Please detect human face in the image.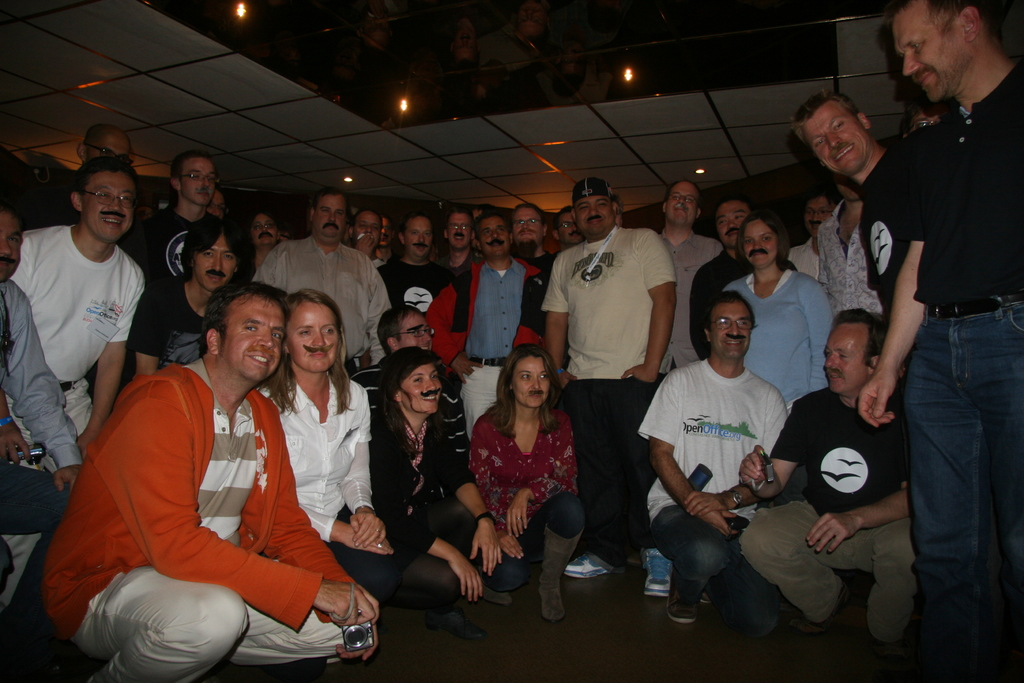
(573,195,615,232).
